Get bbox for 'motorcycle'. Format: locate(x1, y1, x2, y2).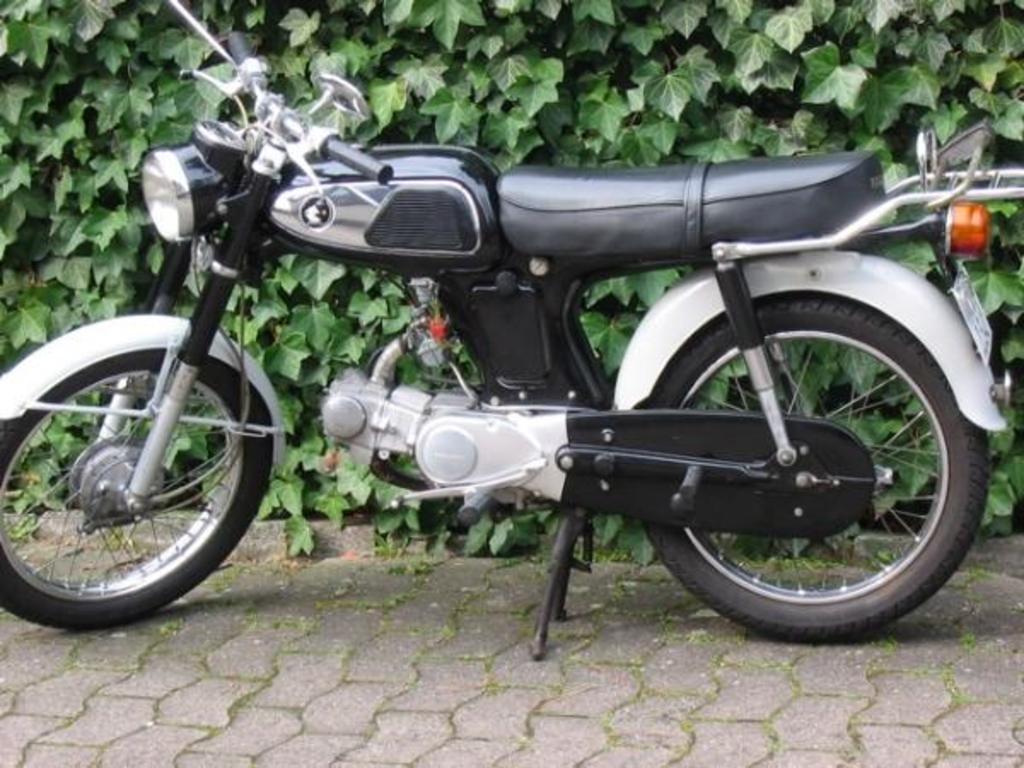
locate(0, 7, 1022, 666).
